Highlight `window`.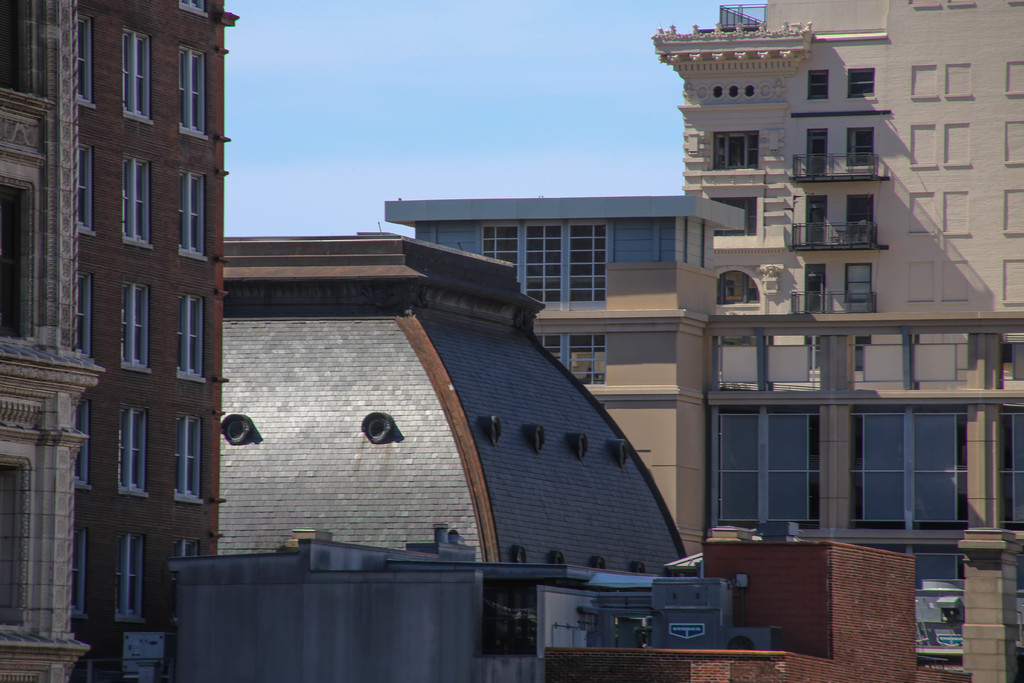
Highlighted region: left=75, top=269, right=93, bottom=359.
